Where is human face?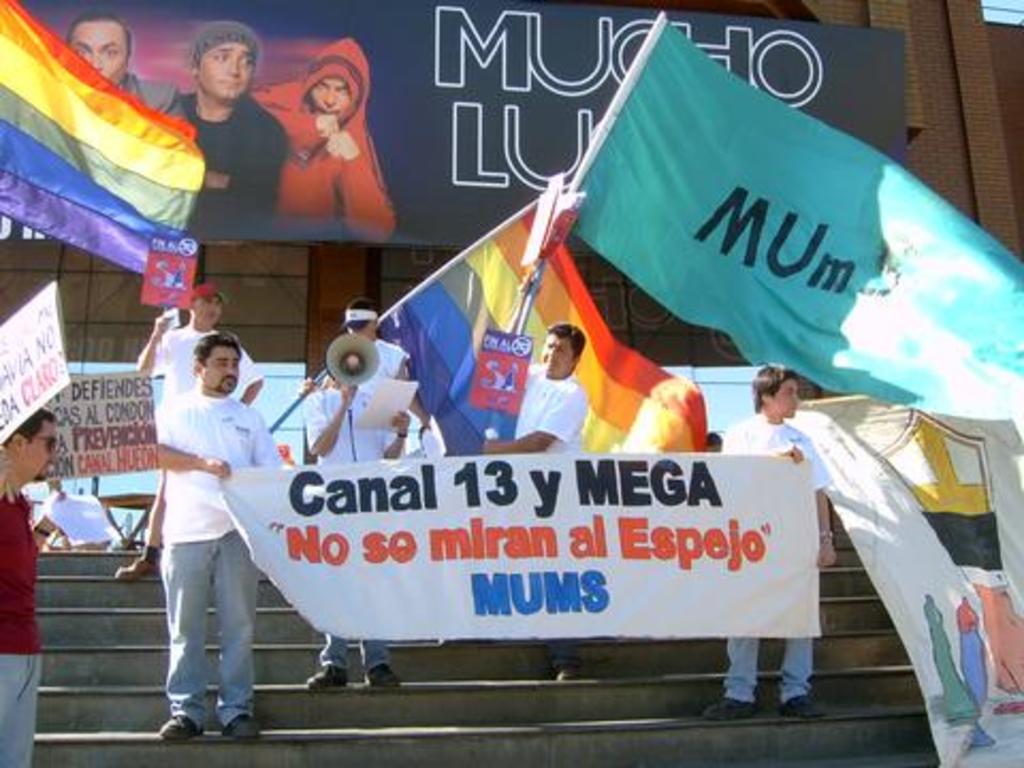
pyautogui.locateOnScreen(68, 19, 128, 87).
